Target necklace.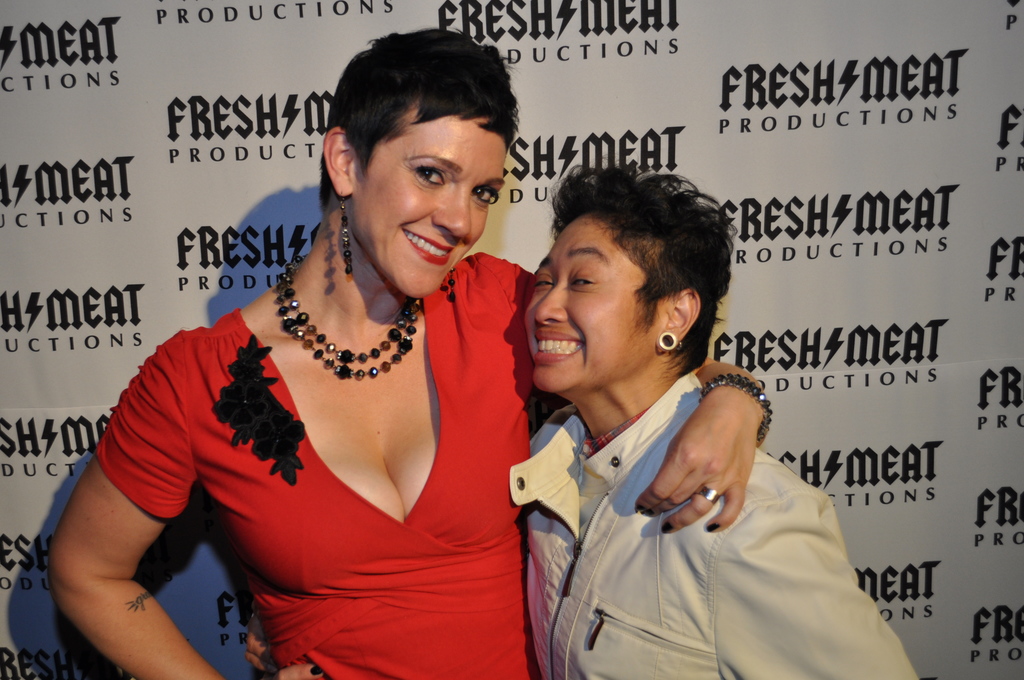
Target region: {"x1": 275, "y1": 252, "x2": 419, "y2": 380}.
